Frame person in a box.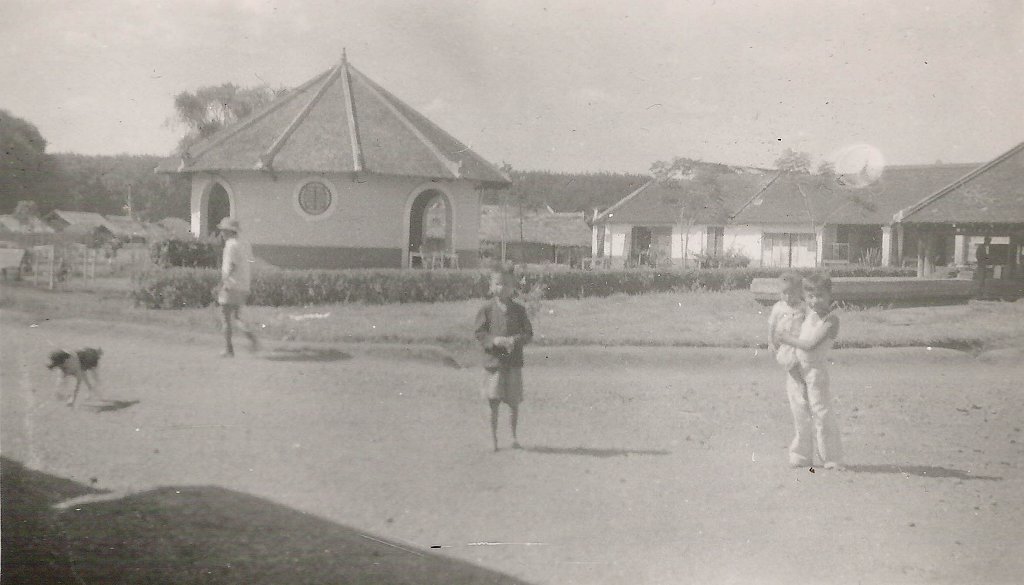
locate(471, 262, 537, 453).
